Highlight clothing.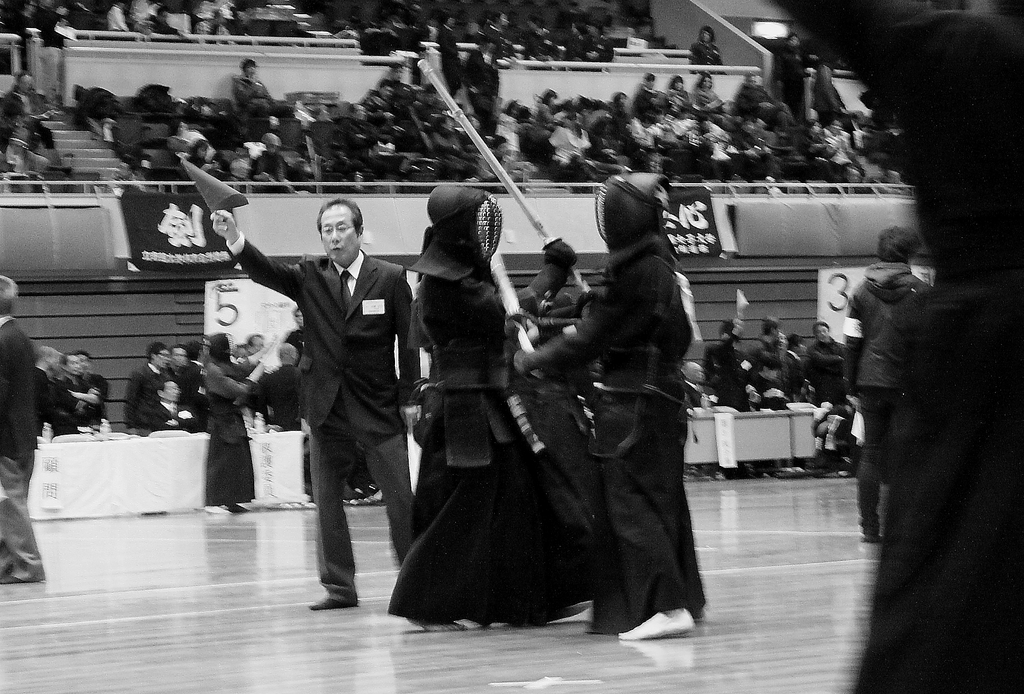
Highlighted region: left=579, top=239, right=666, bottom=614.
